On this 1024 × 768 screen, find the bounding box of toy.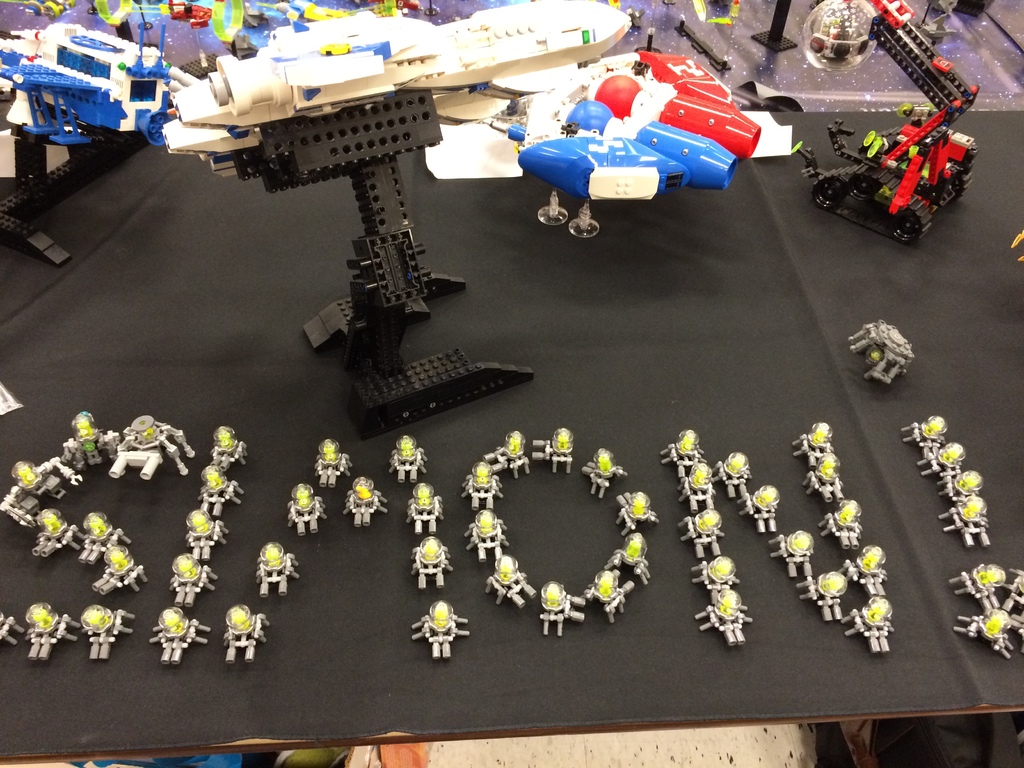
Bounding box: [x1=838, y1=540, x2=886, y2=600].
